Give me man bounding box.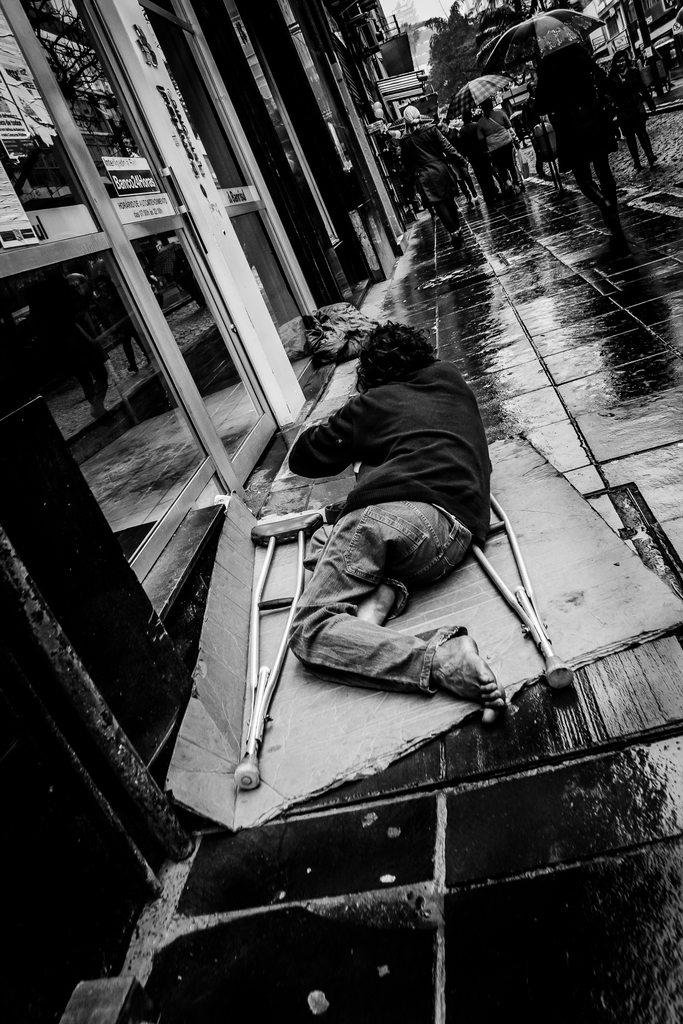
bbox=(289, 319, 505, 723).
